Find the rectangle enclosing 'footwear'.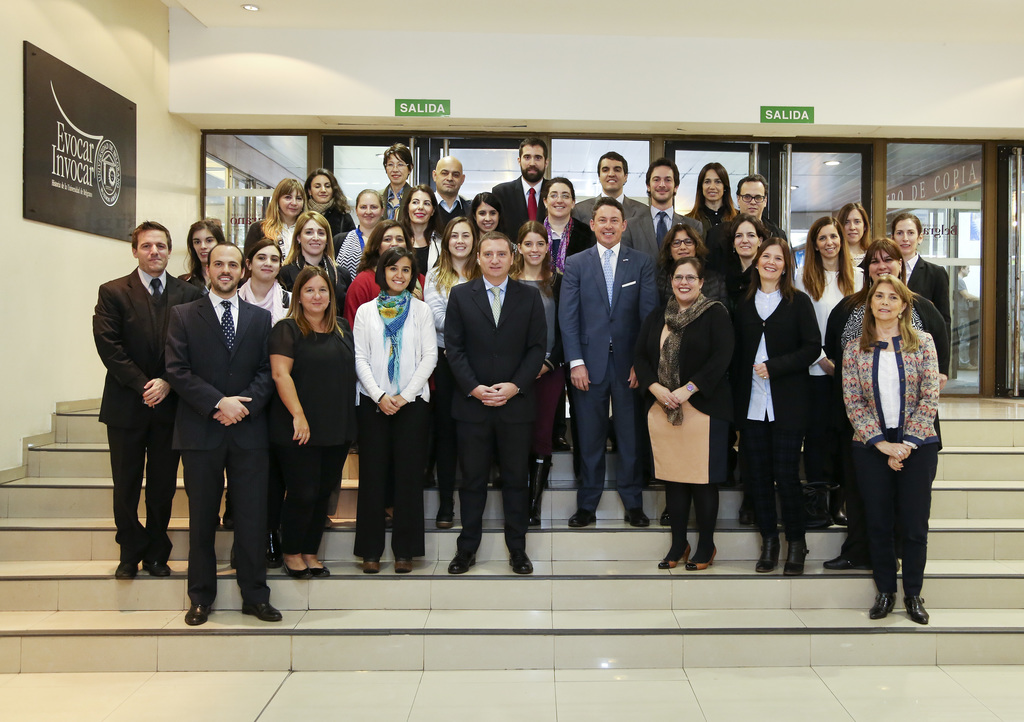
[140, 559, 174, 576].
